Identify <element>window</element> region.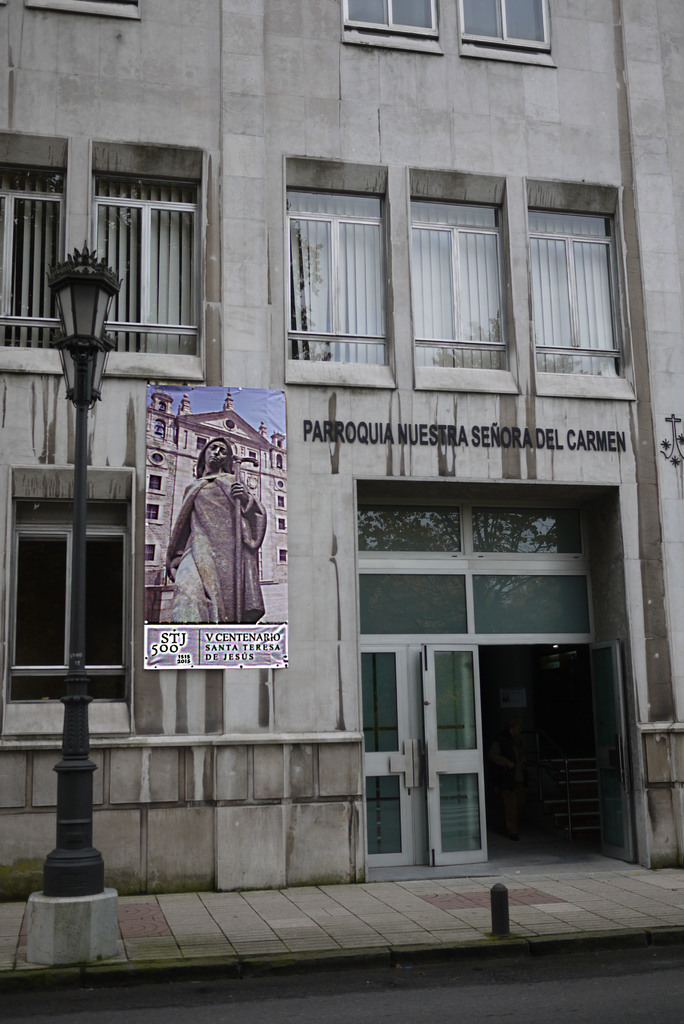
Region: 93:141:206:380.
